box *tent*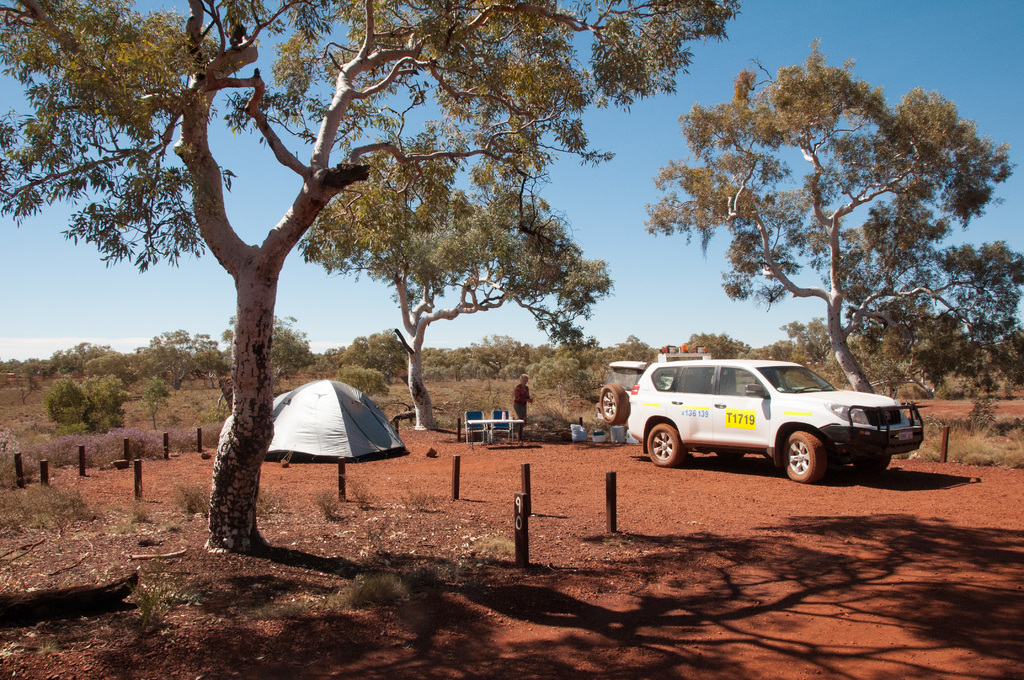
crop(240, 368, 413, 505)
